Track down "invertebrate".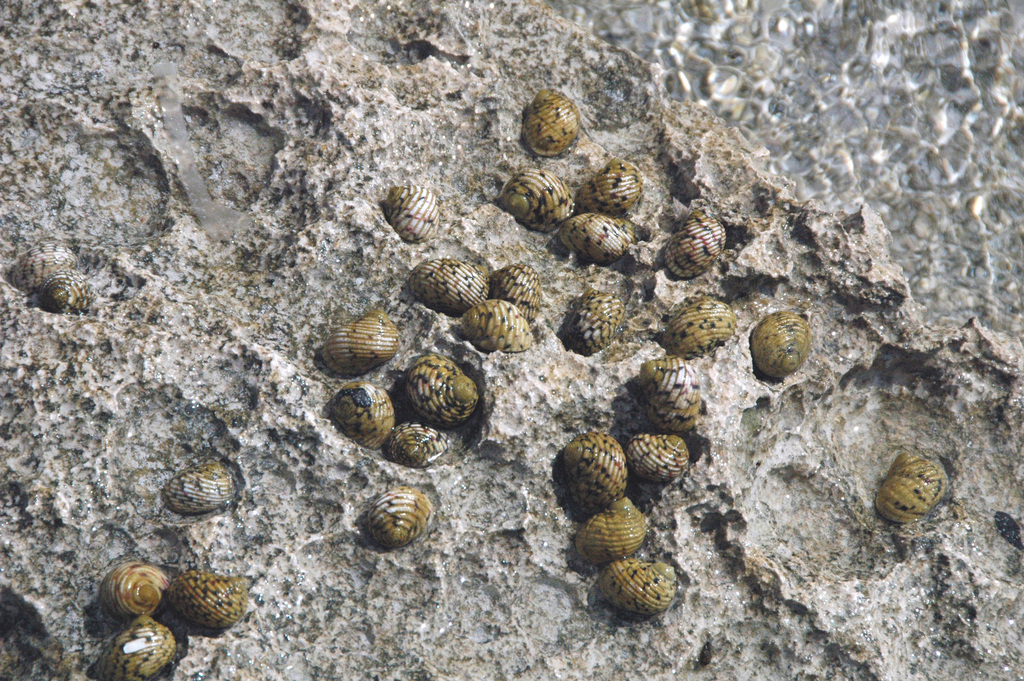
Tracked to (x1=660, y1=293, x2=733, y2=359).
